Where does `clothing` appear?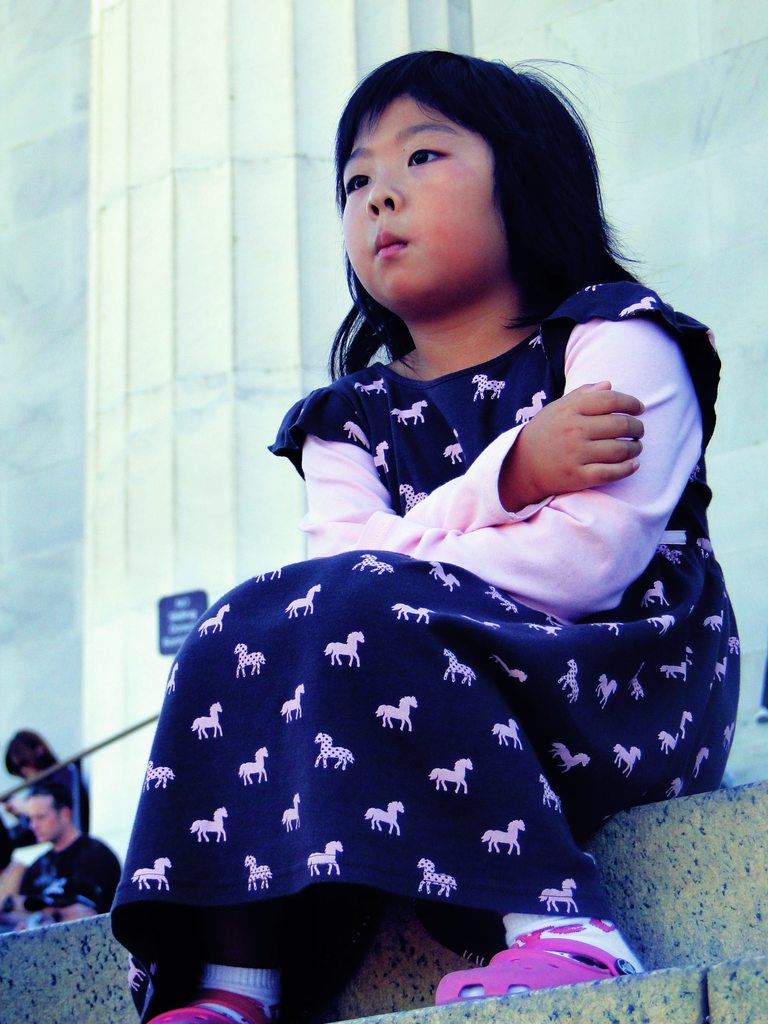
Appears at locate(158, 273, 726, 1023).
